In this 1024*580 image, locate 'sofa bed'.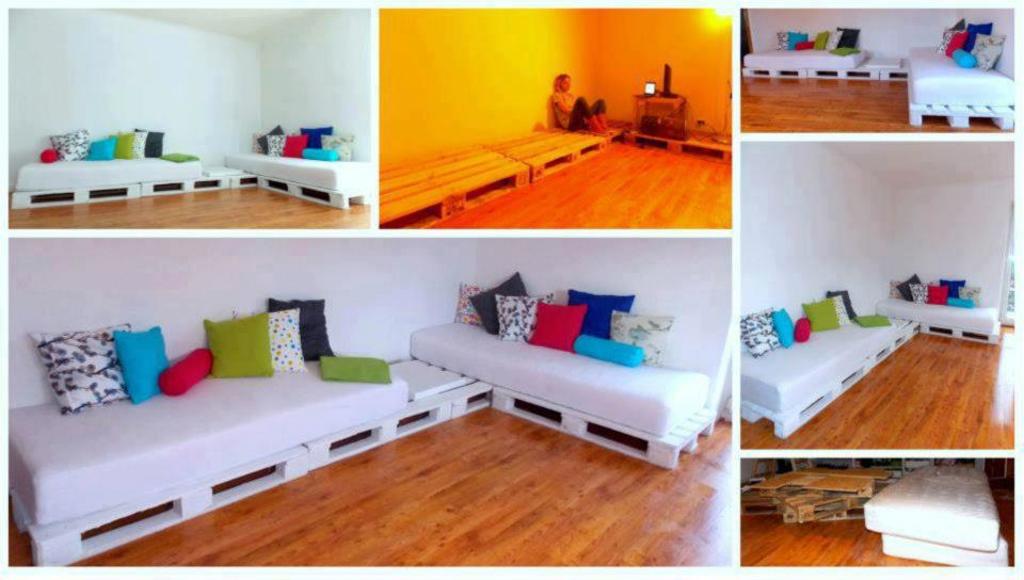
Bounding box: {"x1": 7, "y1": 125, "x2": 205, "y2": 208}.
